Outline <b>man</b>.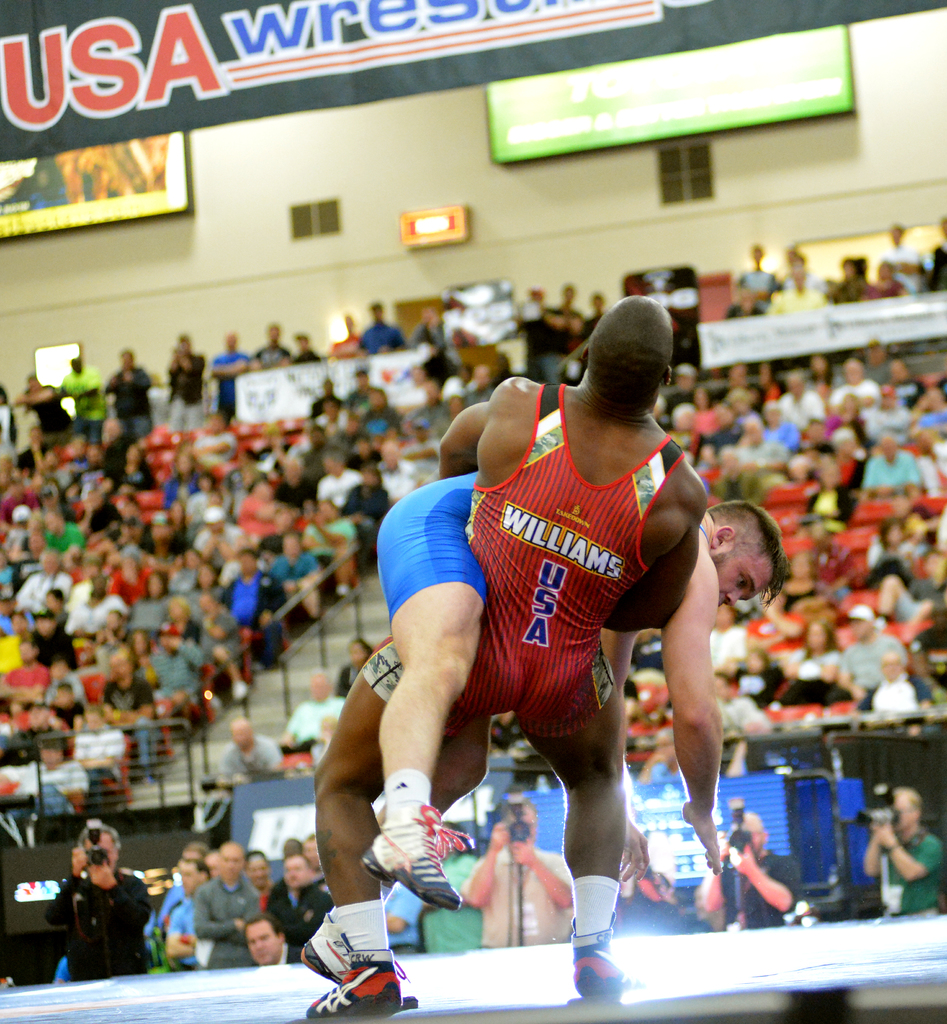
Outline: [703, 809, 788, 927].
